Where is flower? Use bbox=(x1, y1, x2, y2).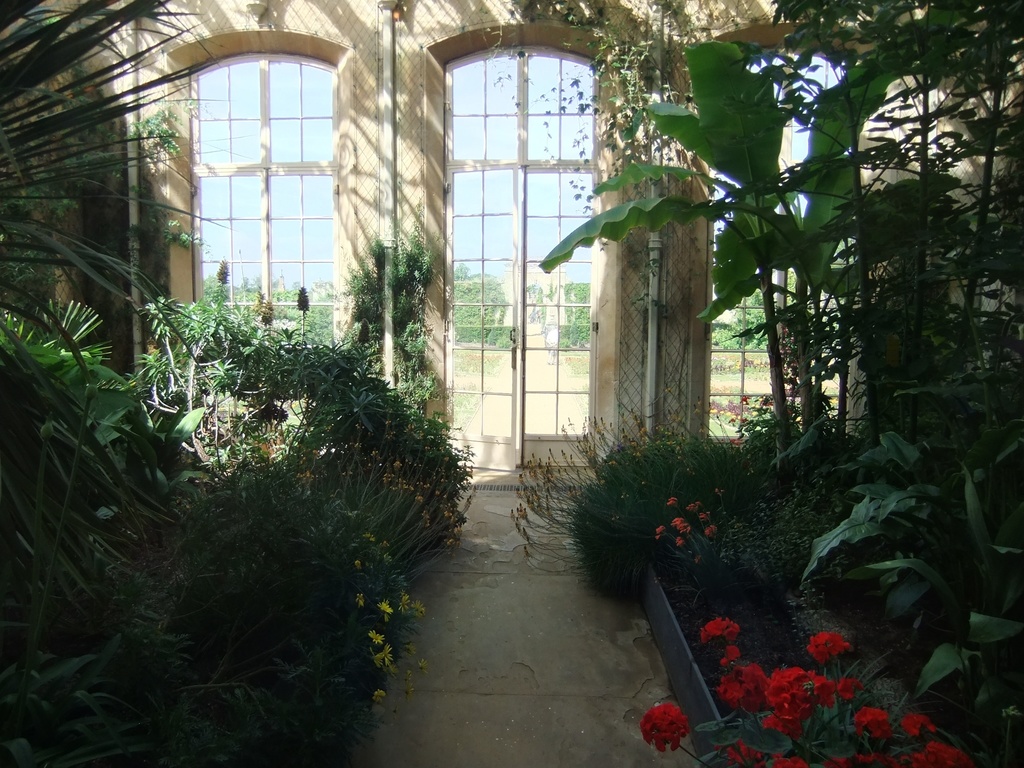
bbox=(369, 630, 382, 642).
